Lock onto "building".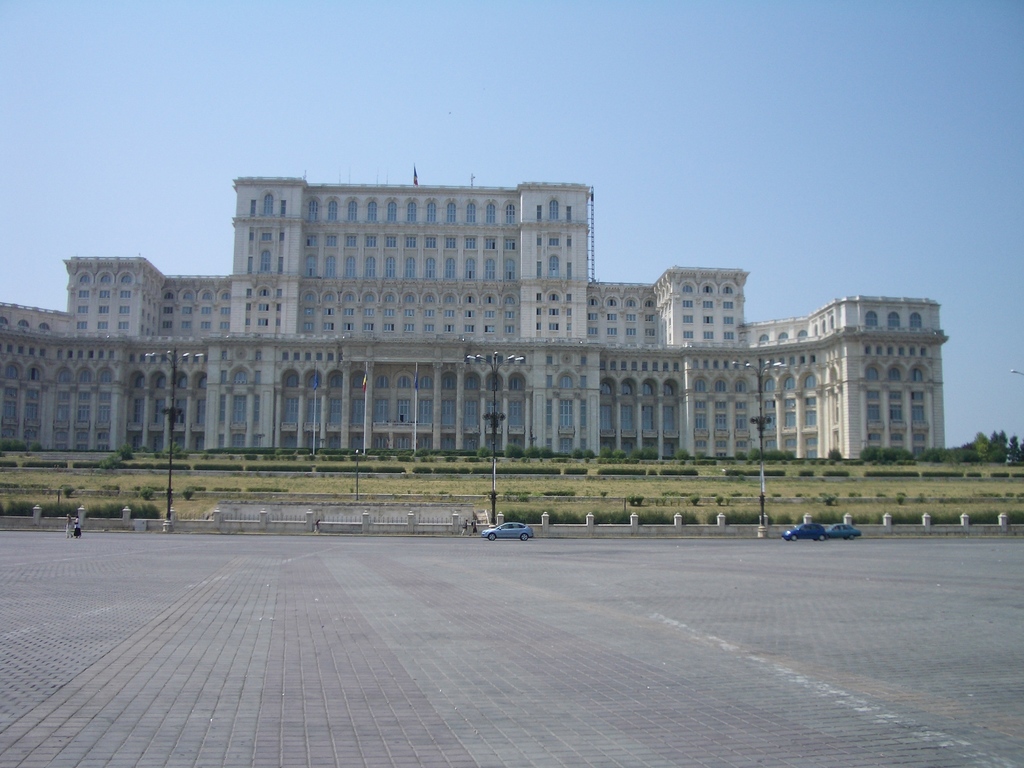
Locked: rect(0, 172, 948, 461).
